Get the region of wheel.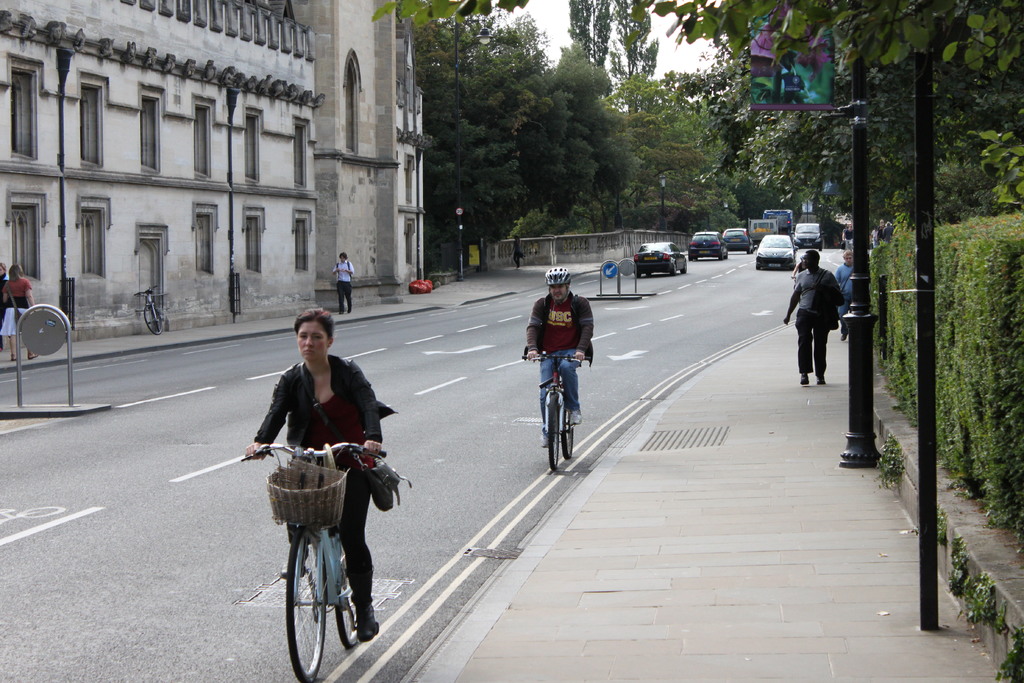
crop(276, 538, 350, 662).
